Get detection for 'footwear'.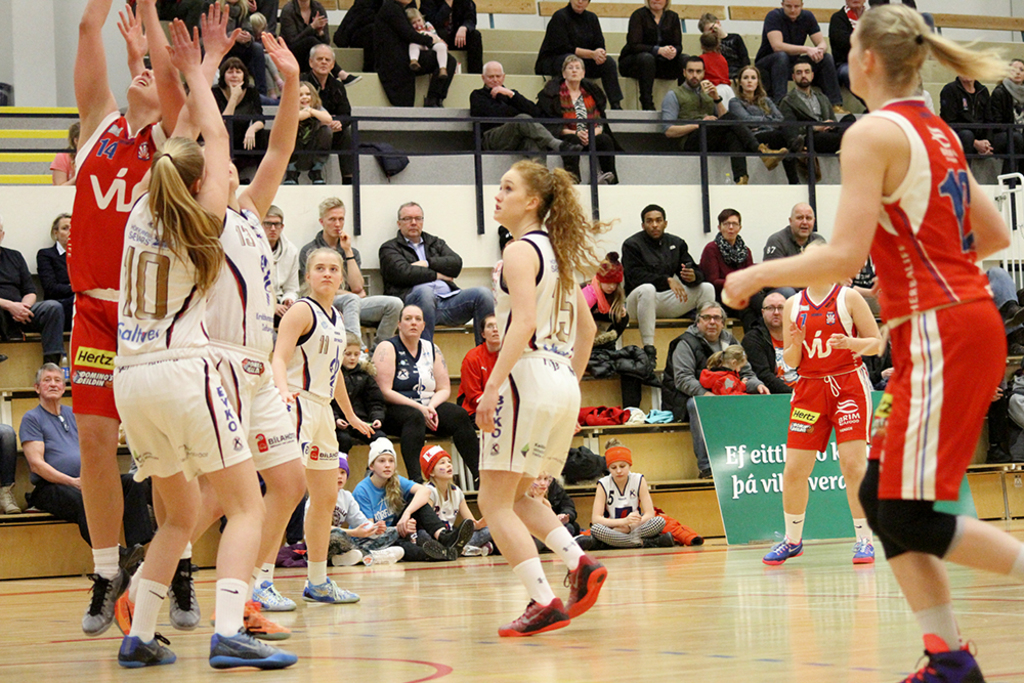
Detection: region(341, 73, 367, 87).
